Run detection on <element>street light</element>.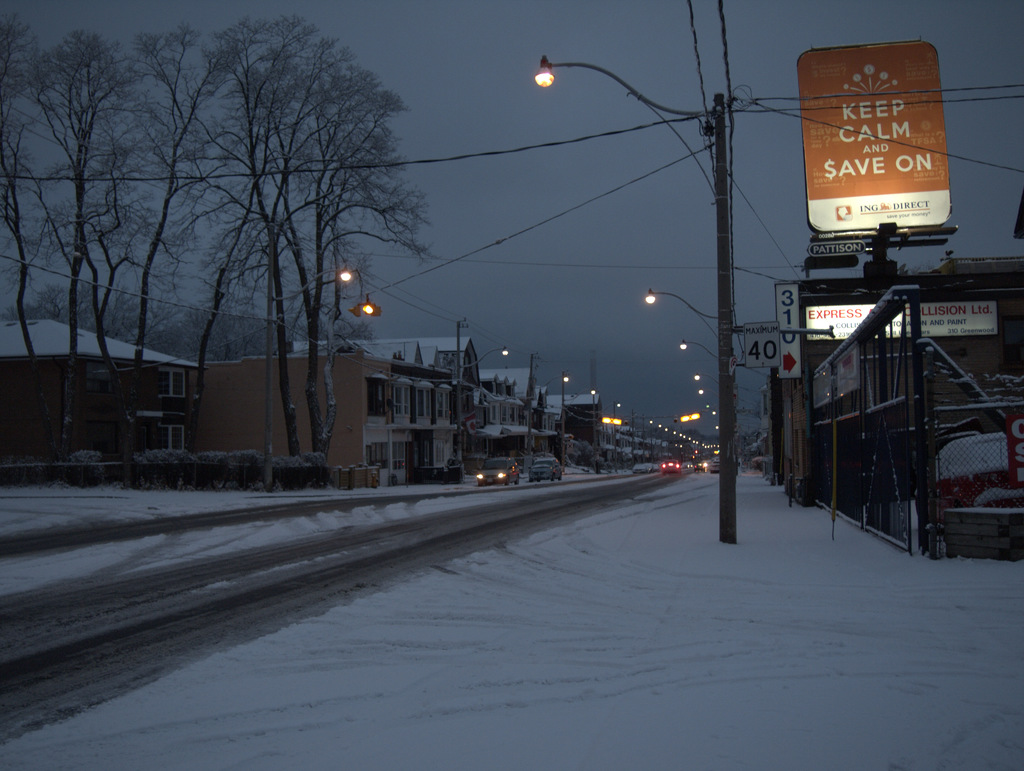
Result: Rect(557, 381, 595, 471).
